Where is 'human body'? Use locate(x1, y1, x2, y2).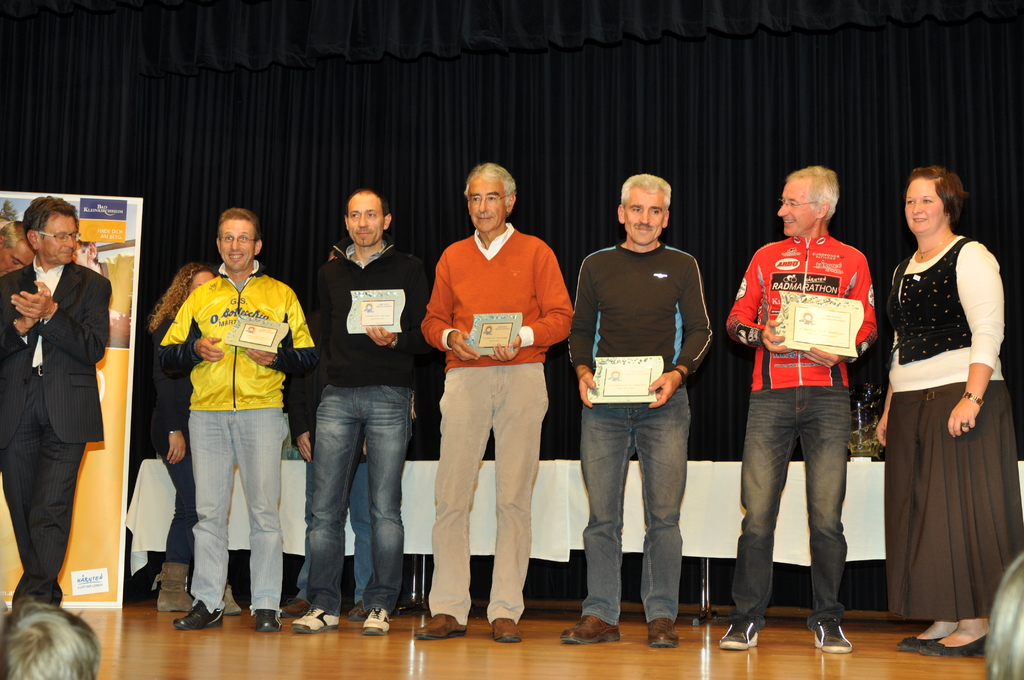
locate(3, 191, 125, 592).
